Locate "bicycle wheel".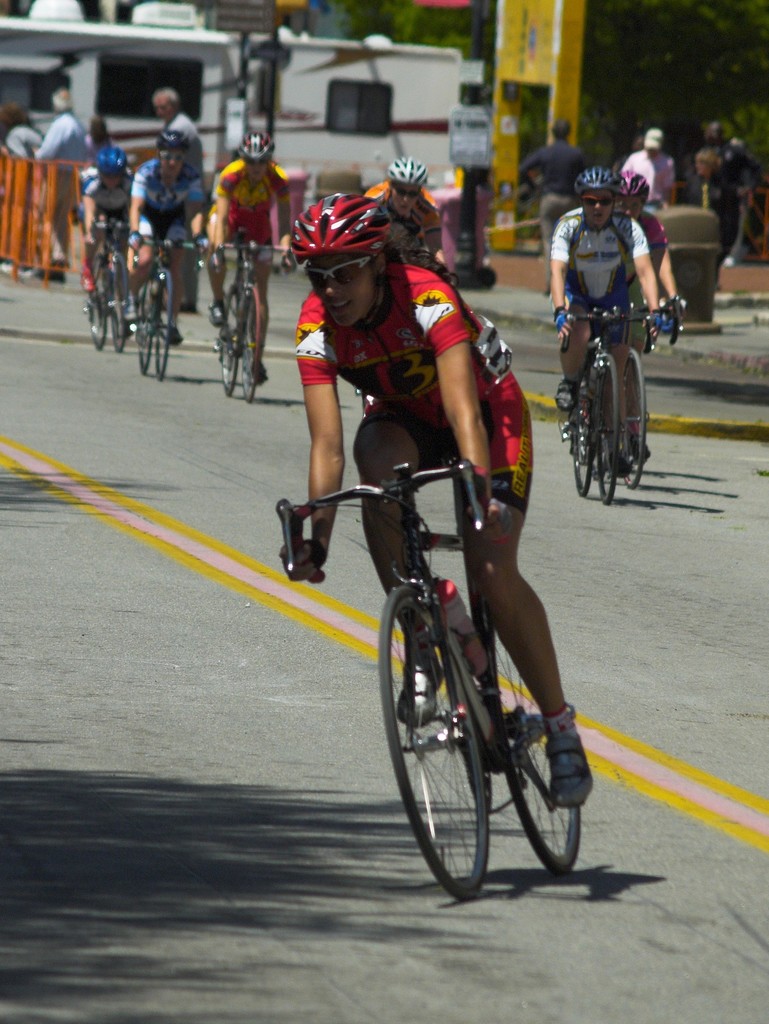
Bounding box: 216/284/244/395.
